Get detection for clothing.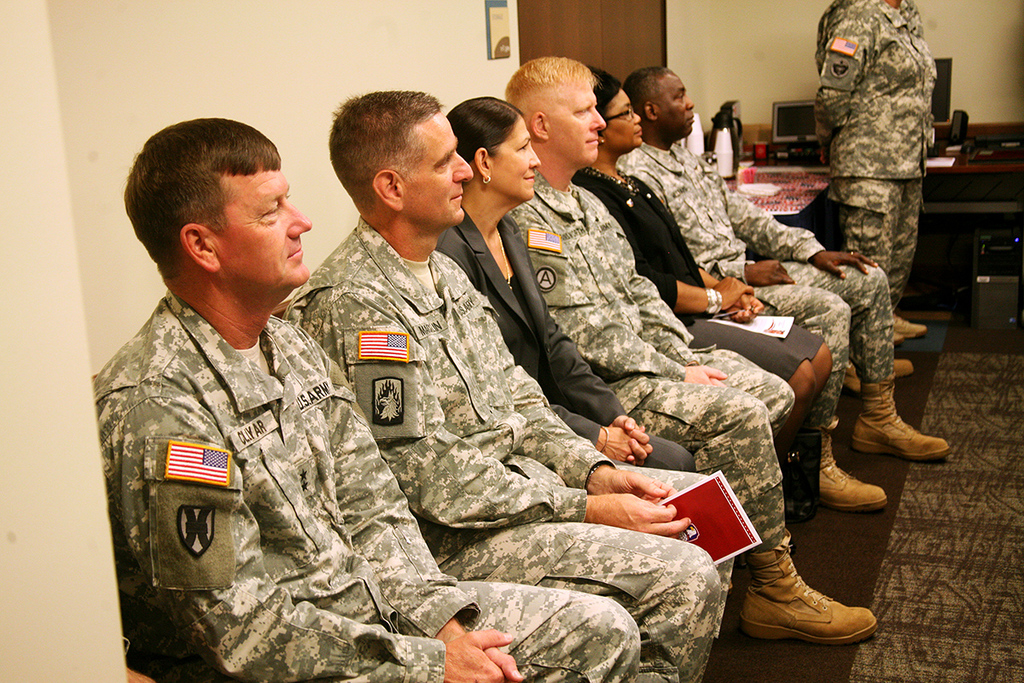
Detection: 281/224/741/682.
